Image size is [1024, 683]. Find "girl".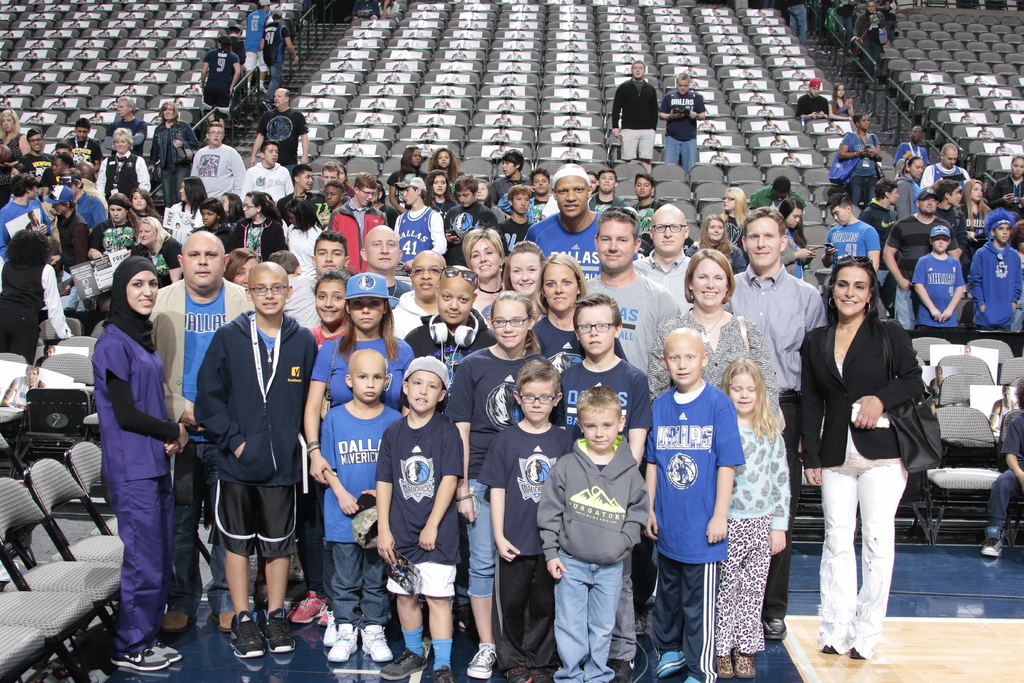
l=304, t=273, r=414, b=646.
